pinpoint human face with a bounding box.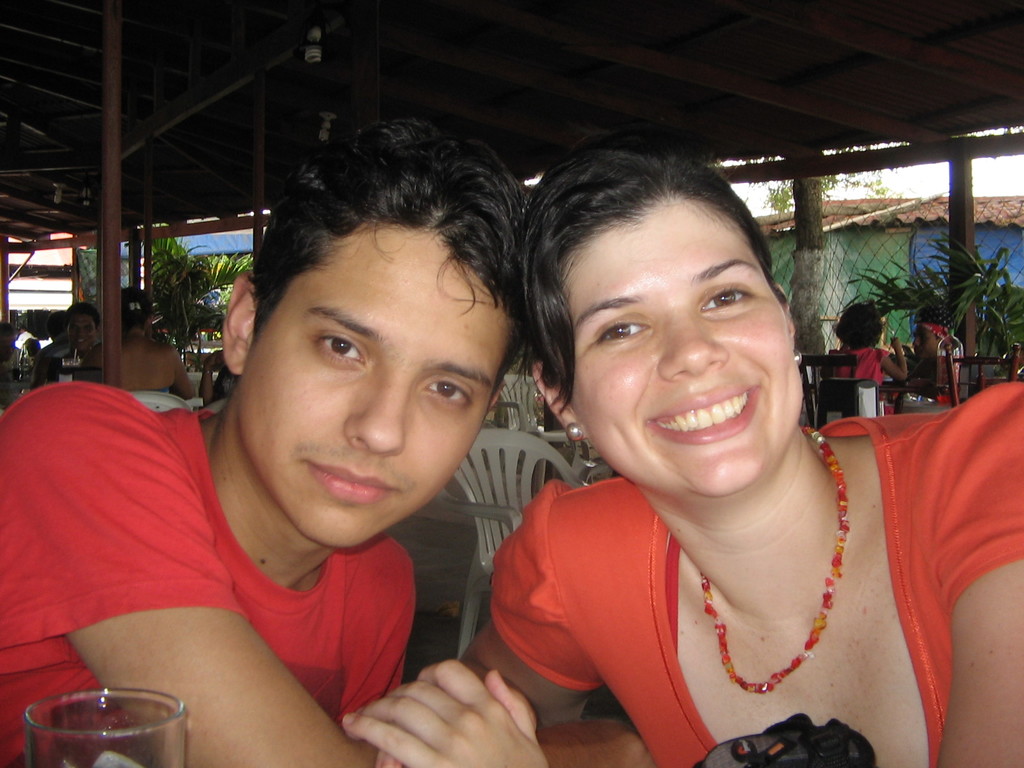
box=[0, 329, 17, 364].
